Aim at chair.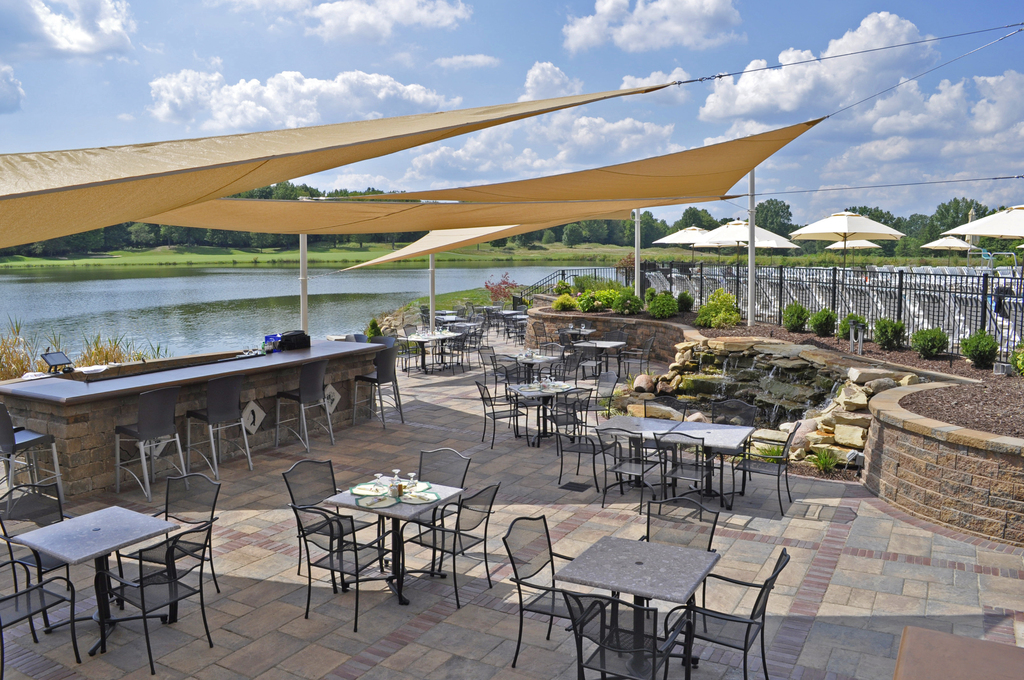
Aimed at 655/434/729/523.
